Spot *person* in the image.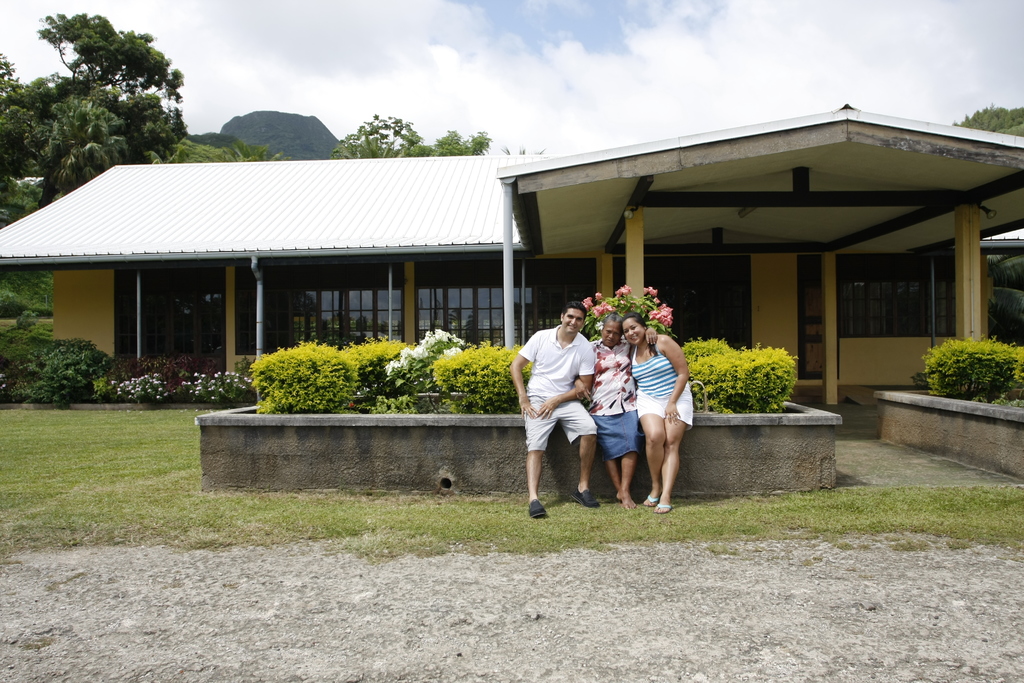
*person* found at bbox=(510, 303, 593, 518).
